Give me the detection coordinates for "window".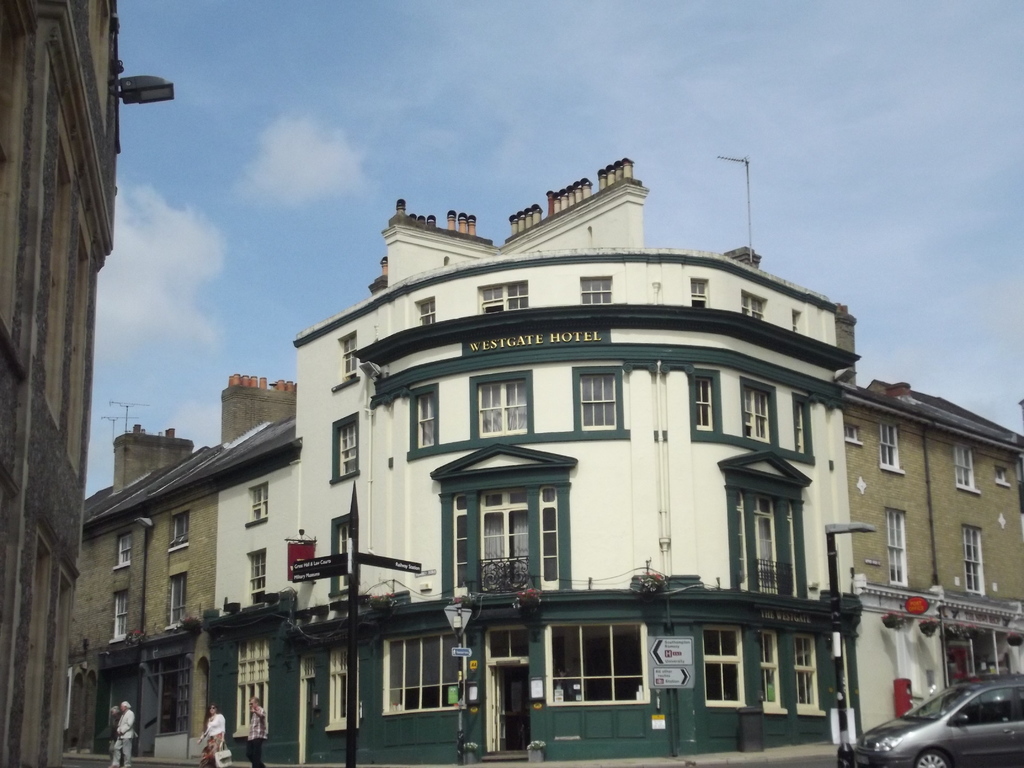
x1=412, y1=289, x2=432, y2=324.
